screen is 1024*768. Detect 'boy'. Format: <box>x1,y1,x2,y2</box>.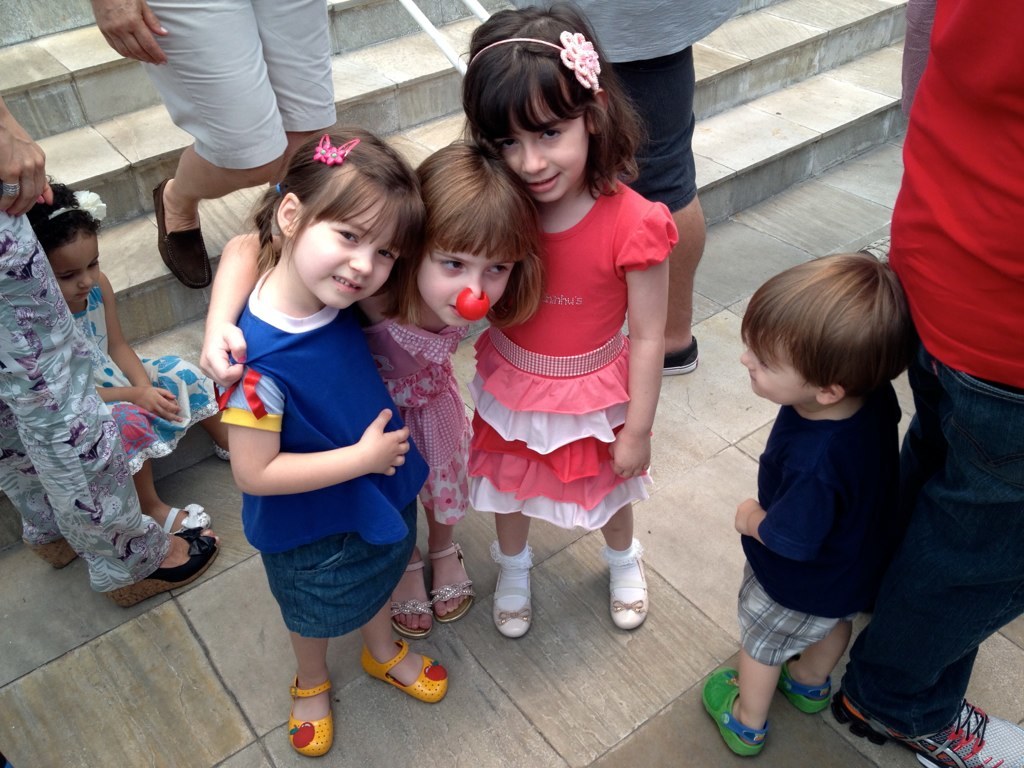
<box>699,249,925,762</box>.
